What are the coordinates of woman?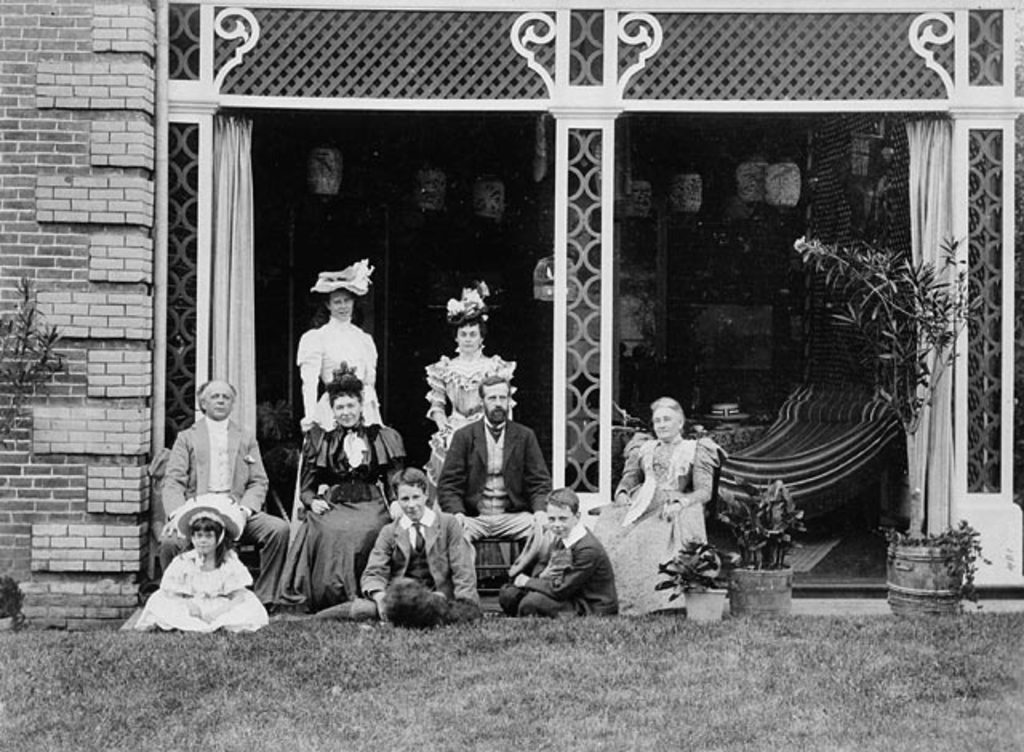
(275, 358, 410, 611).
